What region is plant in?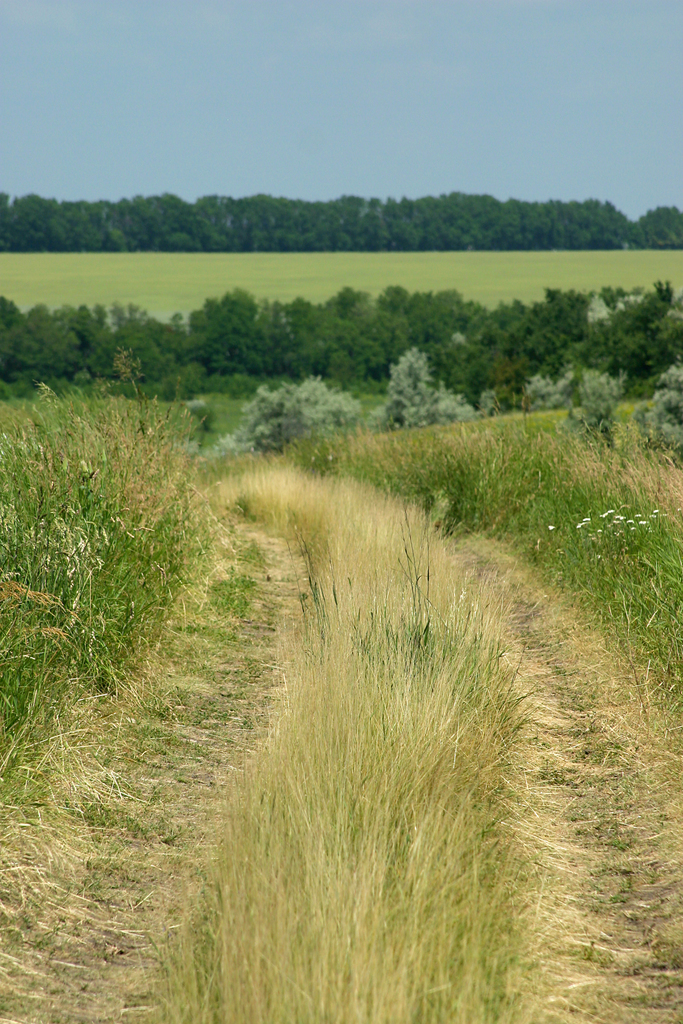
l=0, t=380, r=226, b=790.
